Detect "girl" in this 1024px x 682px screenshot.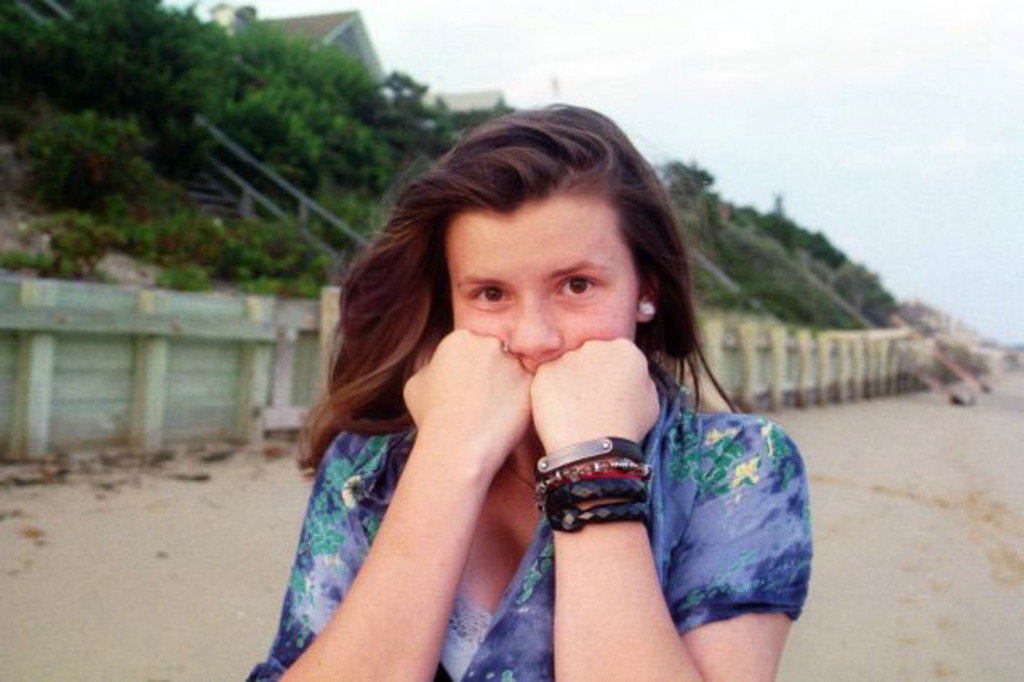
Detection: 239 98 812 680.
